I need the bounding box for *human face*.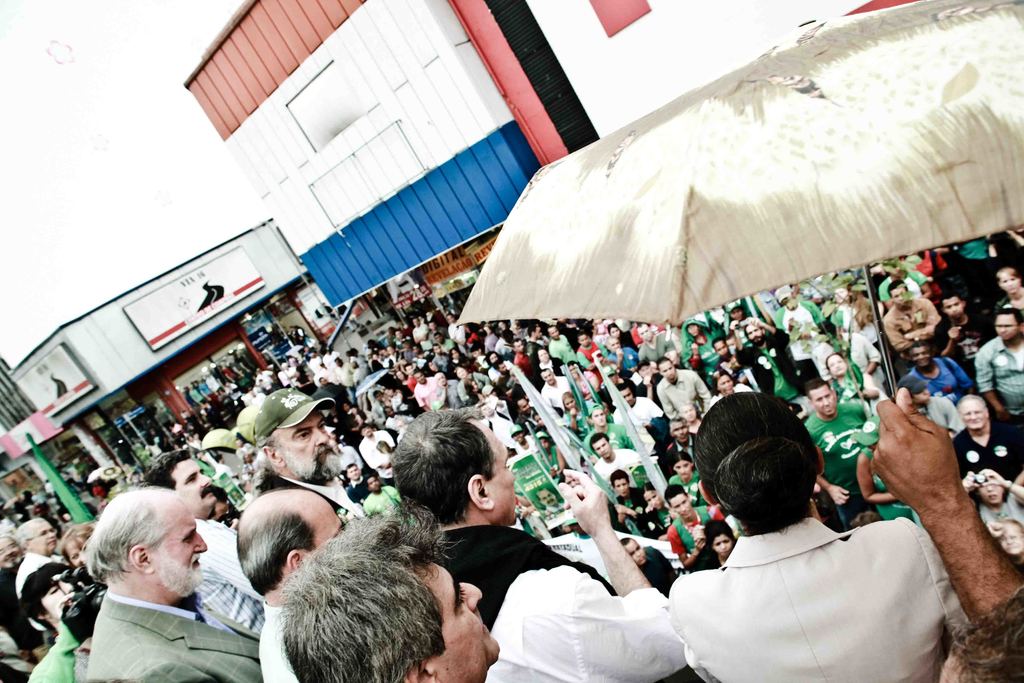
Here it is: [left=0, top=538, right=22, bottom=571].
